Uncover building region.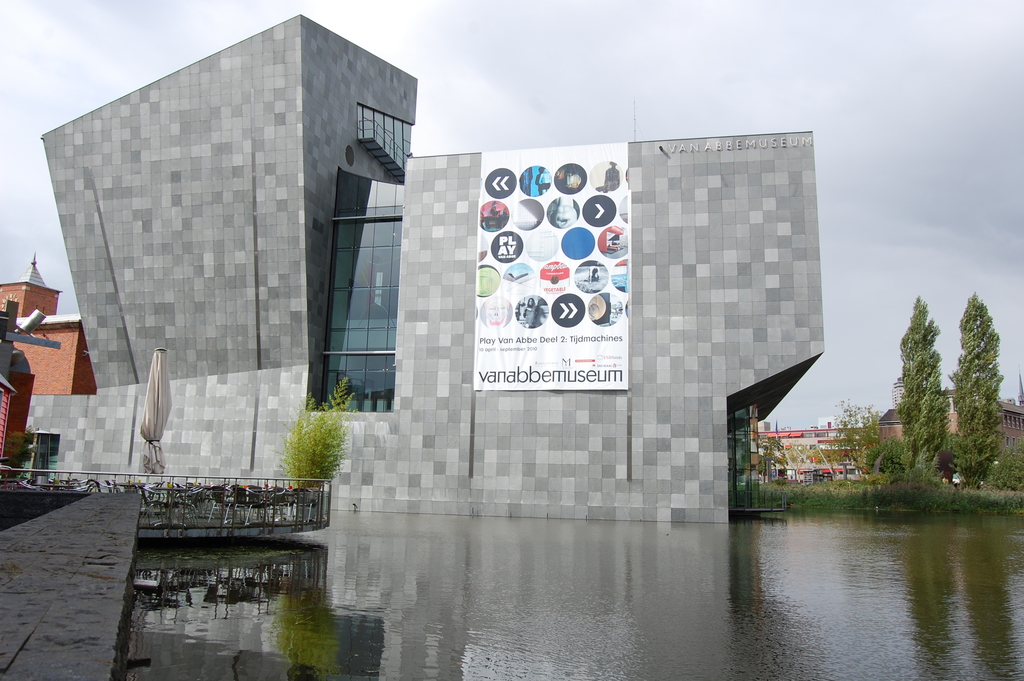
Uncovered: bbox=(874, 388, 1023, 479).
